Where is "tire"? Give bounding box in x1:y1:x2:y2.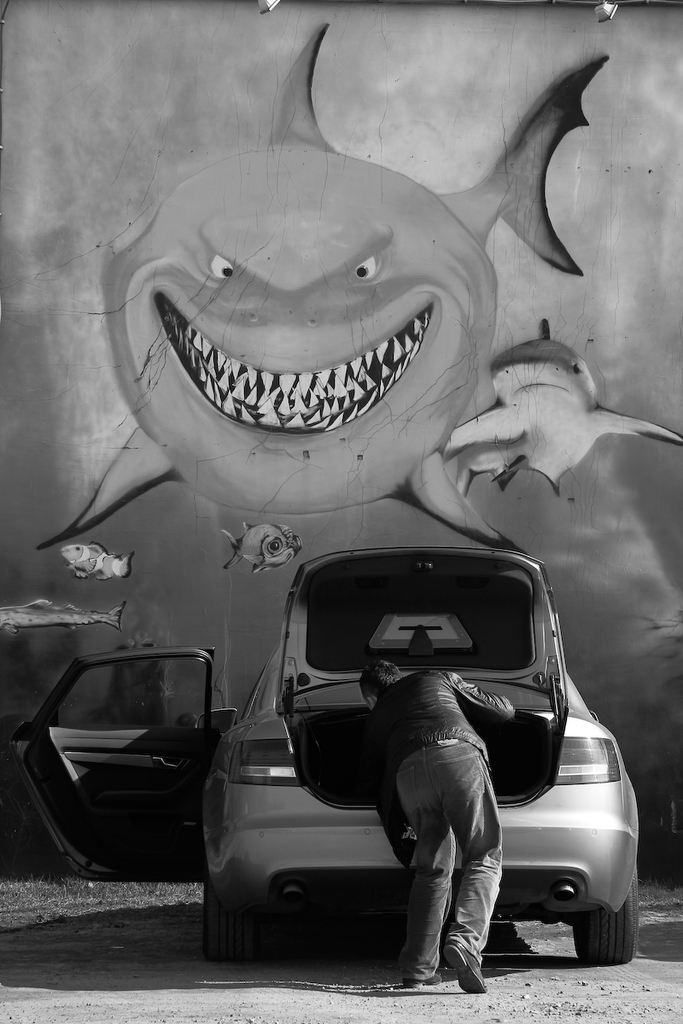
202:882:259:960.
